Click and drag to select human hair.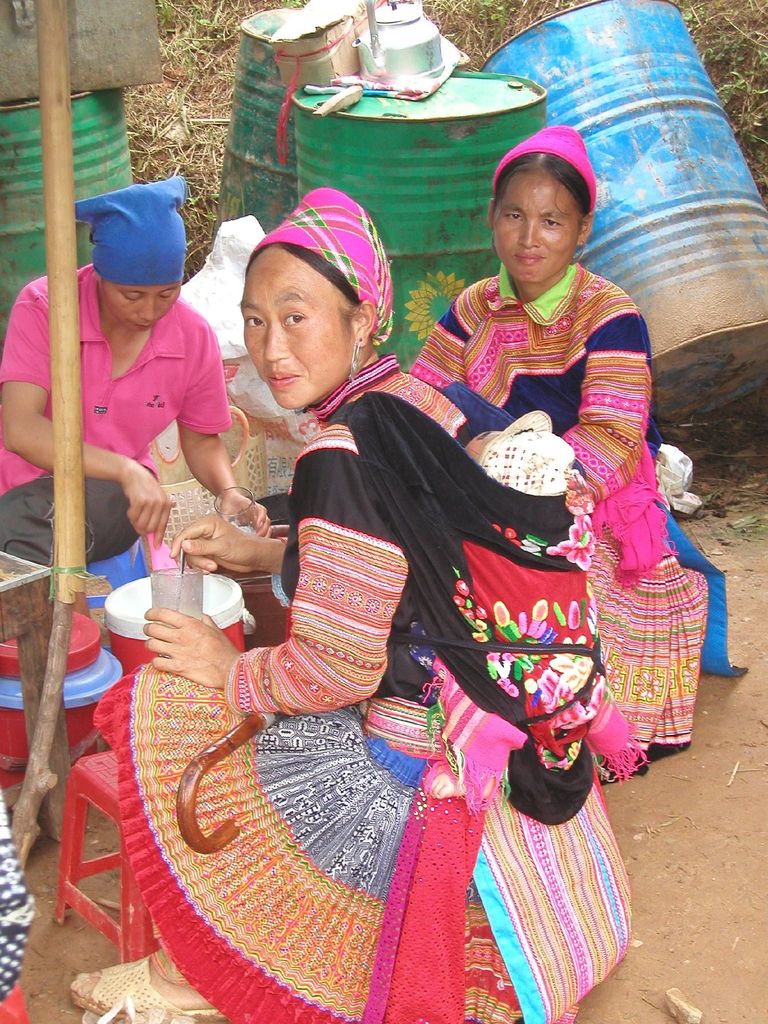
Selection: [496,154,587,210].
